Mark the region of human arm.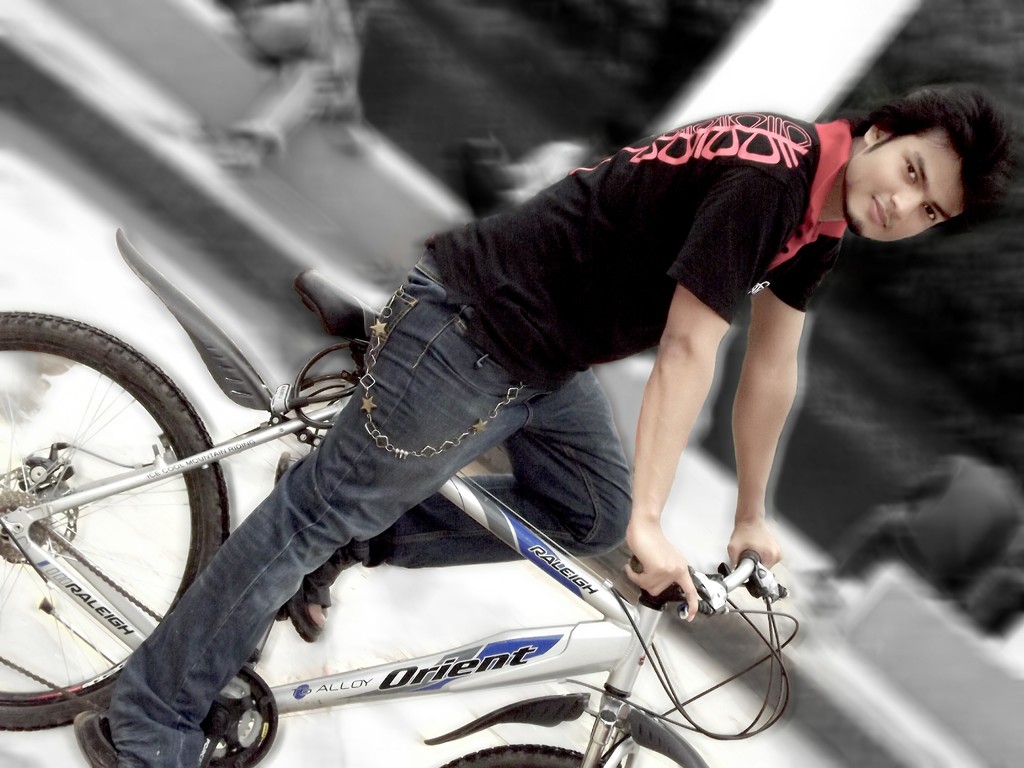
Region: select_region(726, 230, 847, 574).
